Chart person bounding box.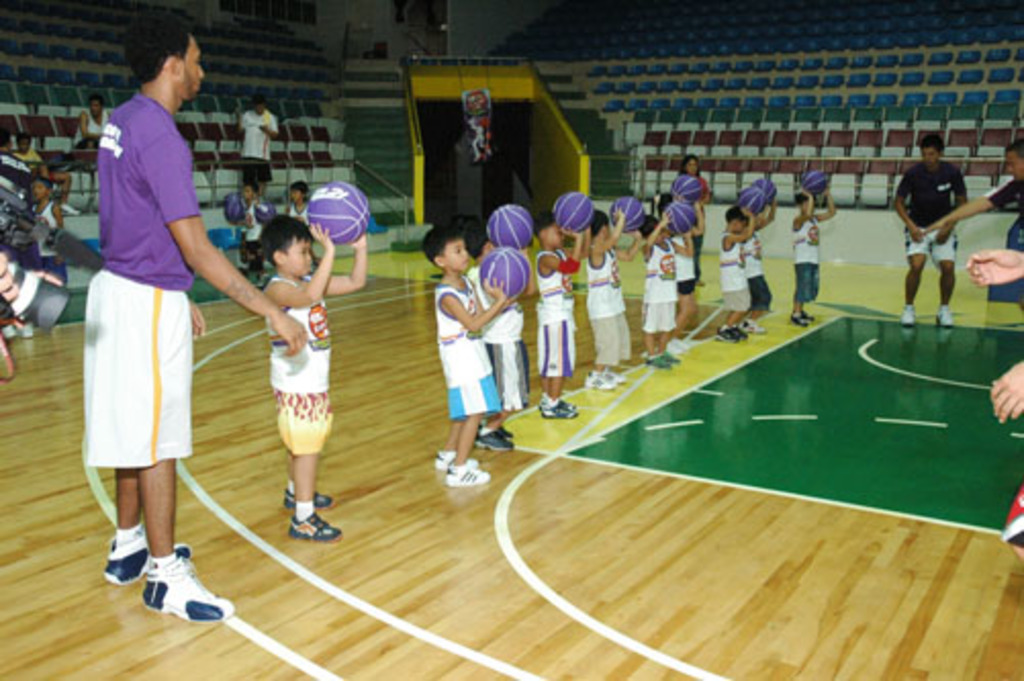
Charted: BBox(237, 92, 278, 184).
